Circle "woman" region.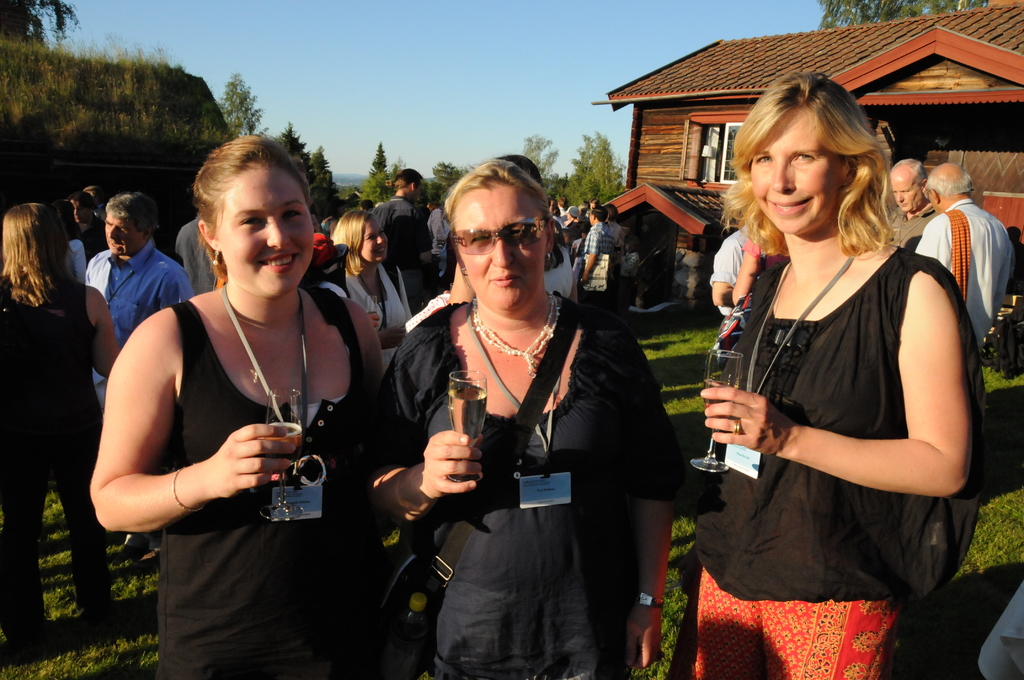
Region: BBox(88, 131, 392, 679).
